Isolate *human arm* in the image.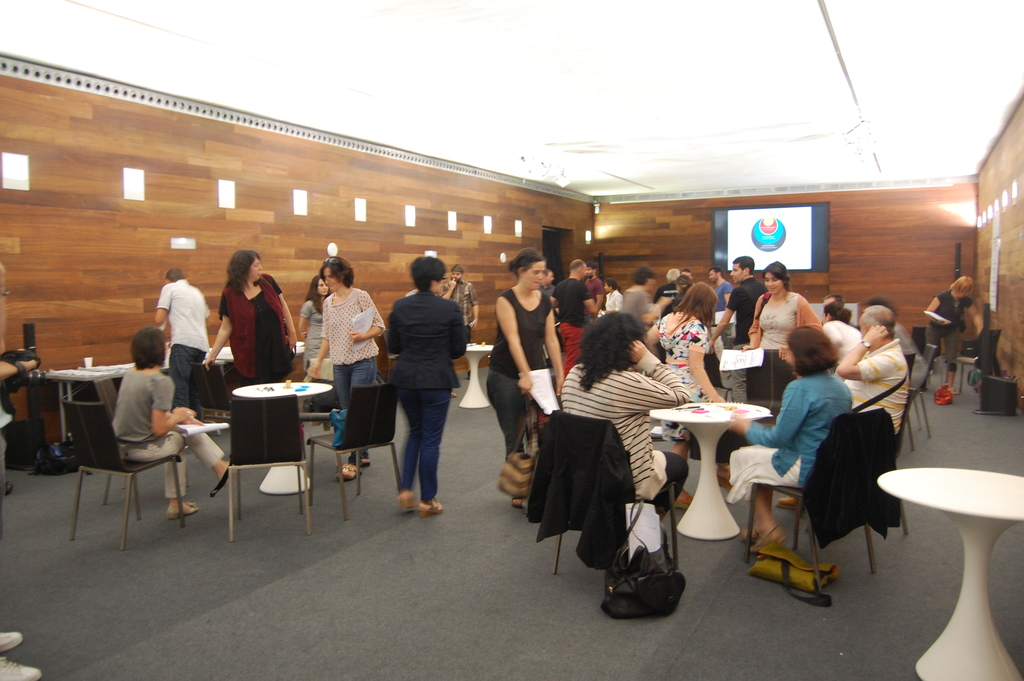
Isolated region: x1=687 y1=322 x2=721 y2=403.
